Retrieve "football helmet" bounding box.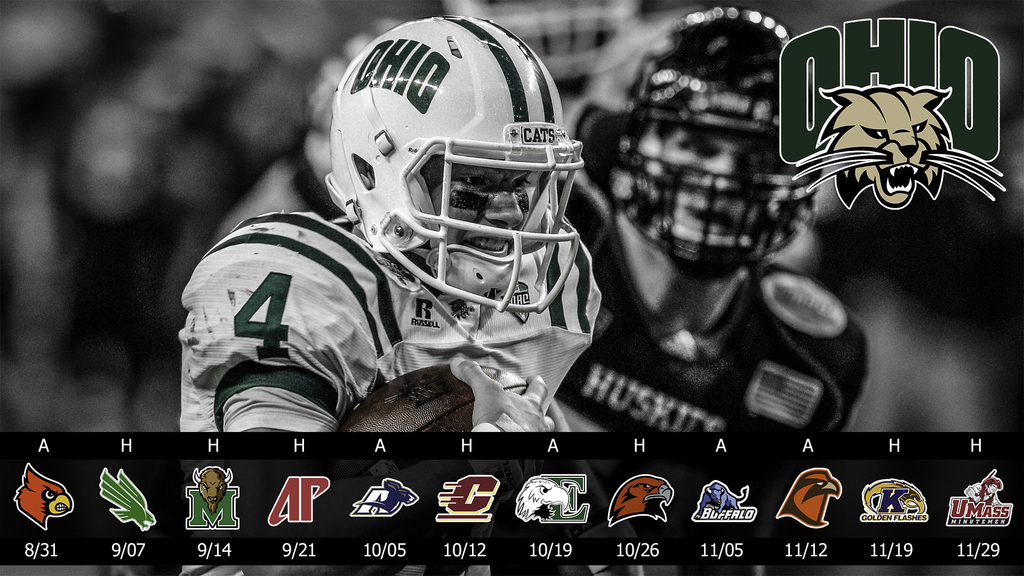
Bounding box: {"left": 318, "top": 18, "right": 592, "bottom": 376}.
